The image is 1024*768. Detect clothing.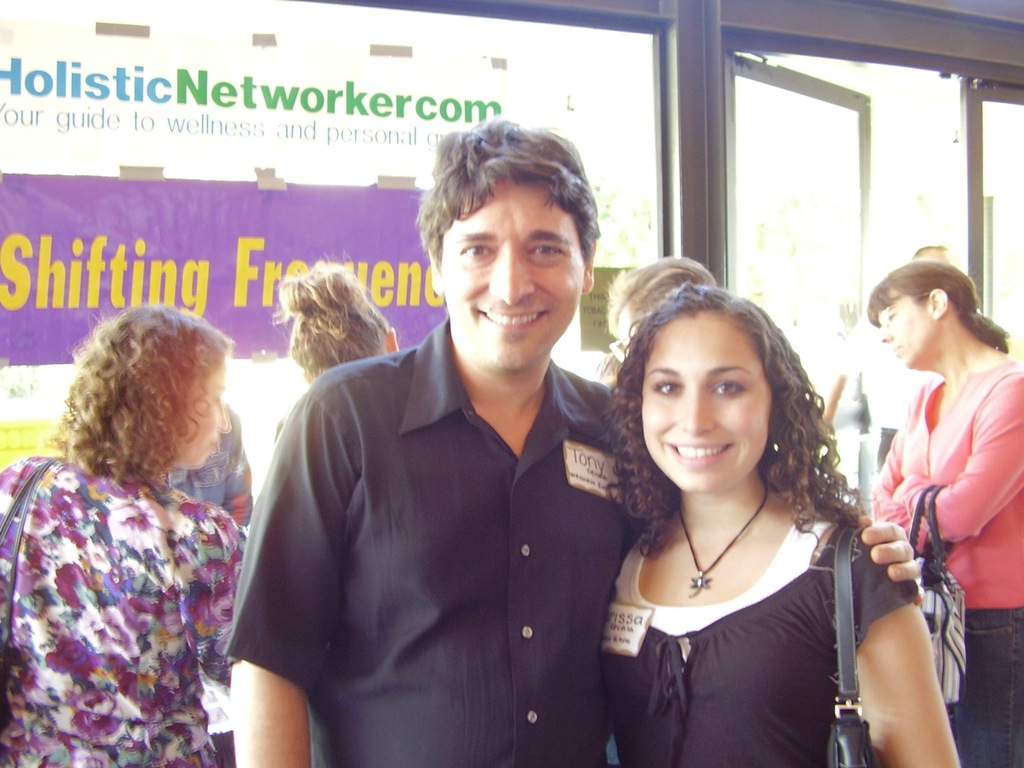
Detection: bbox=(834, 312, 936, 475).
